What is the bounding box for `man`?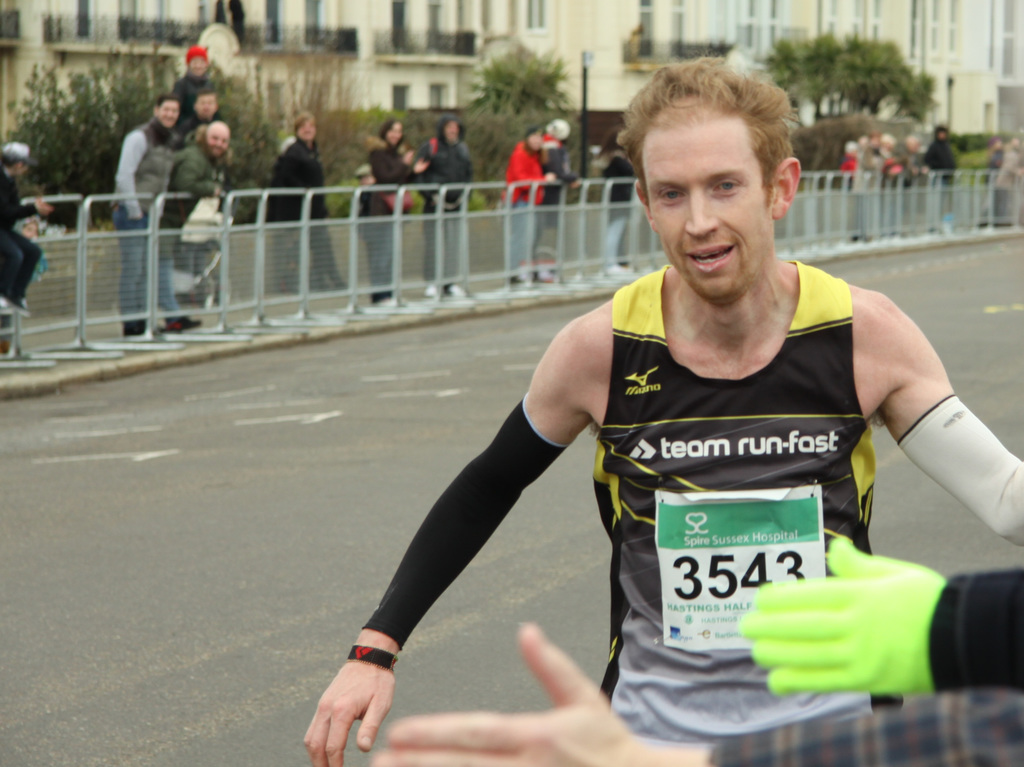
pyautogui.locateOnScreen(264, 107, 334, 240).
